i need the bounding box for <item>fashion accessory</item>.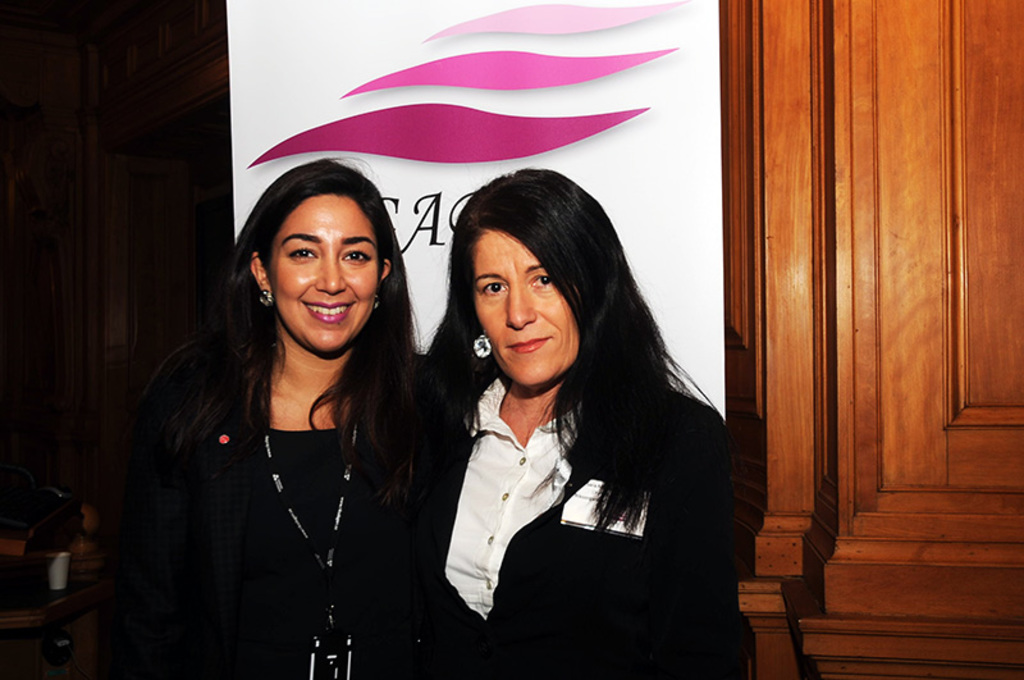
Here it is: (x1=472, y1=333, x2=492, y2=361).
